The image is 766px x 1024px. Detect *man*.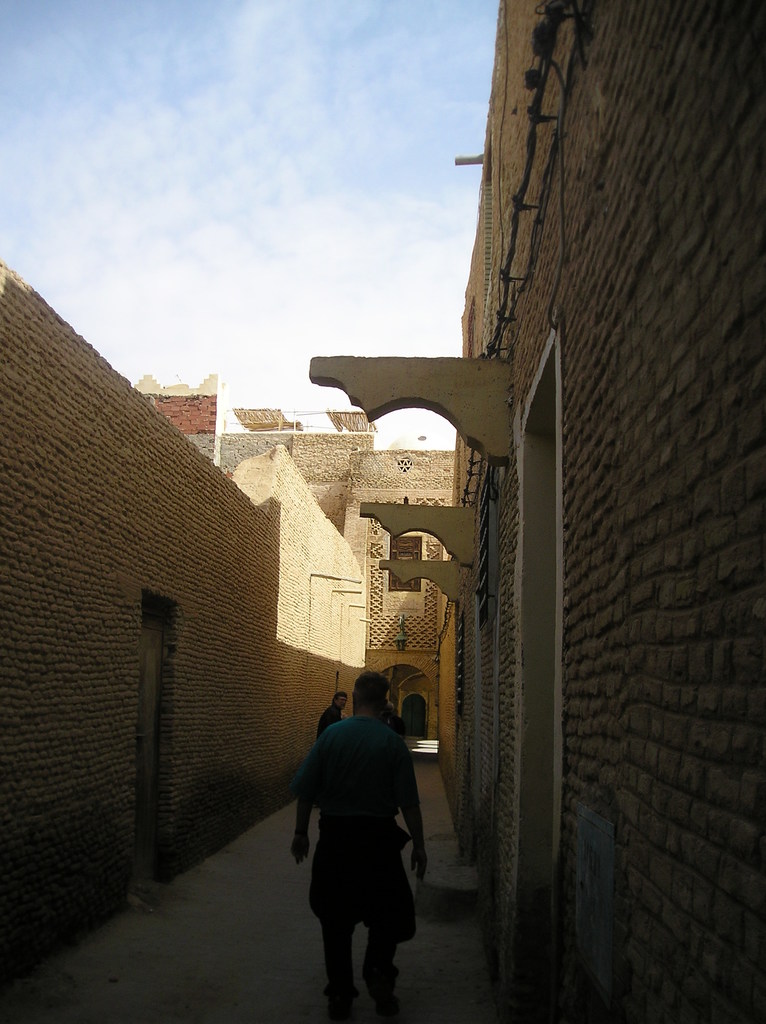
Detection: region(383, 698, 409, 812).
